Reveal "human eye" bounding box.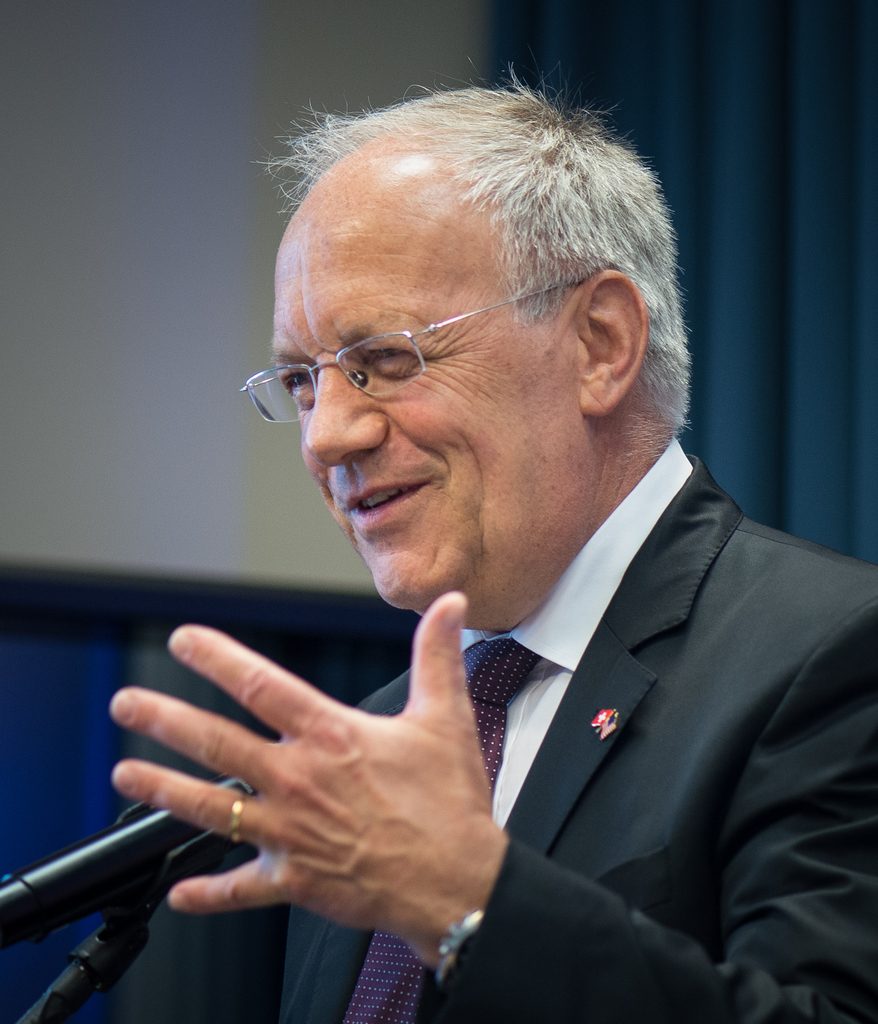
Revealed: bbox=[277, 362, 316, 396].
